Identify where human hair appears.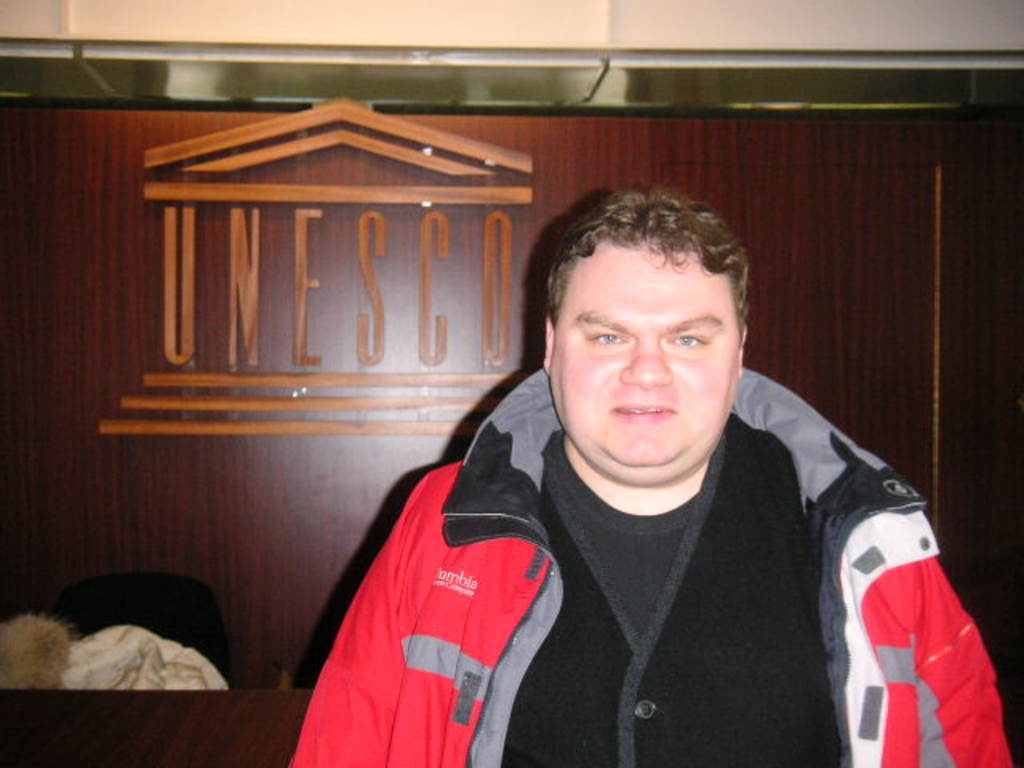
Appears at locate(536, 189, 758, 366).
